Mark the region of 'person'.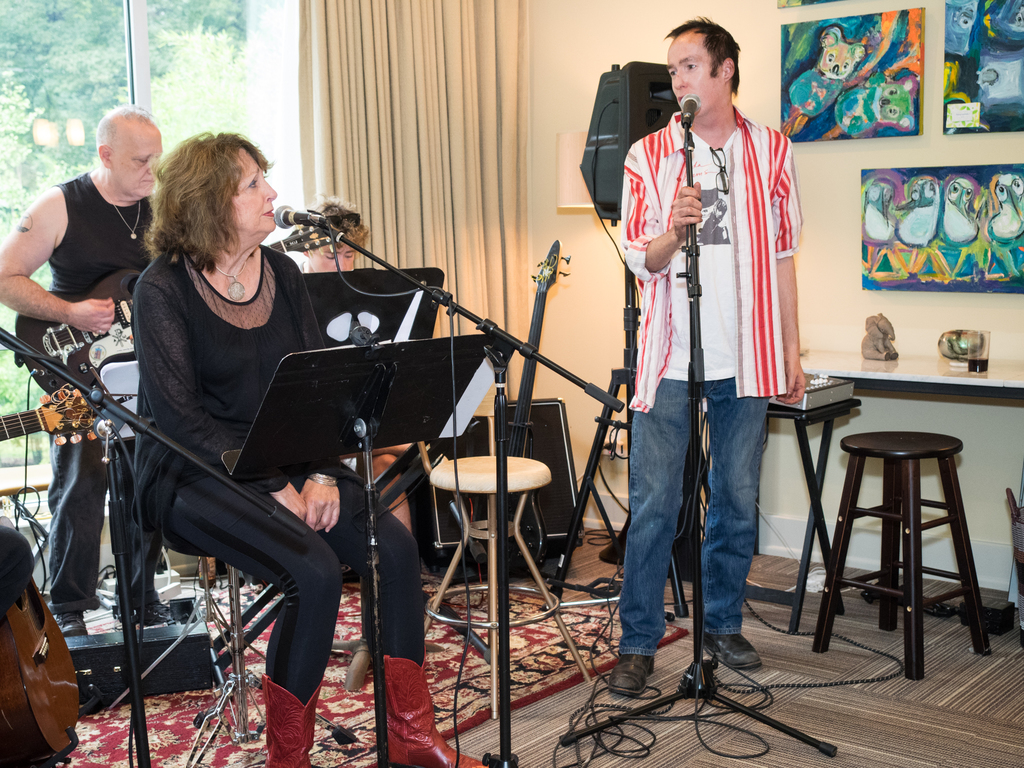
Region: box=[616, 8, 810, 690].
